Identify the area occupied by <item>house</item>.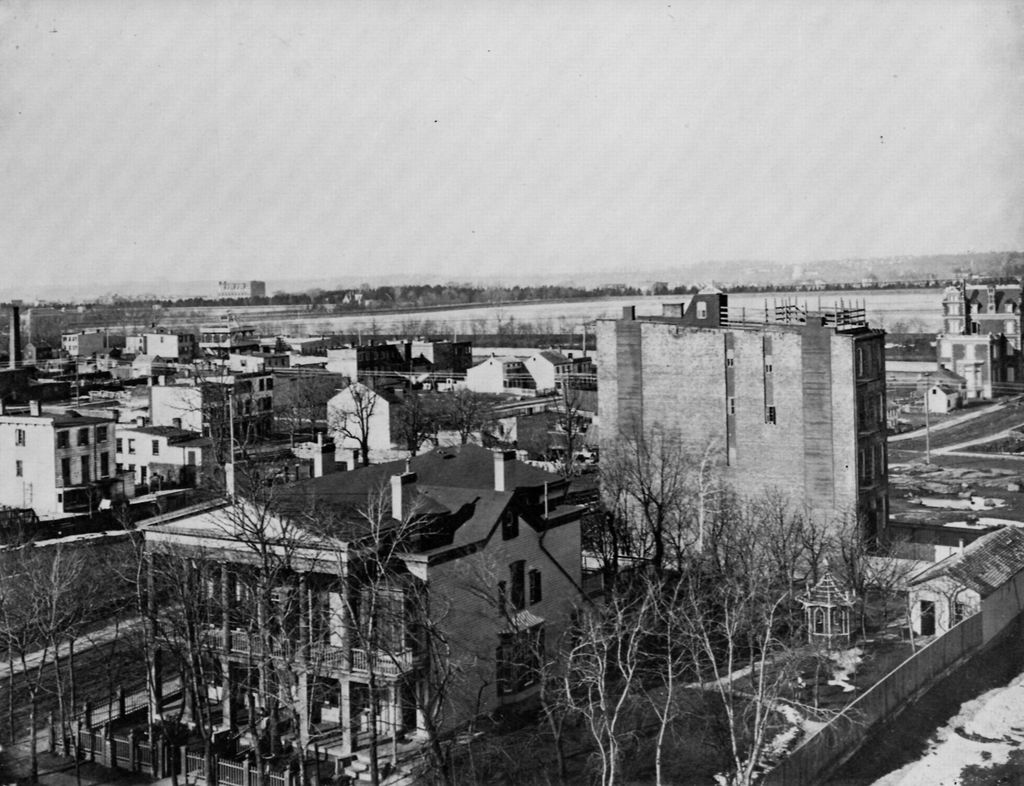
Area: <region>138, 360, 278, 453</region>.
